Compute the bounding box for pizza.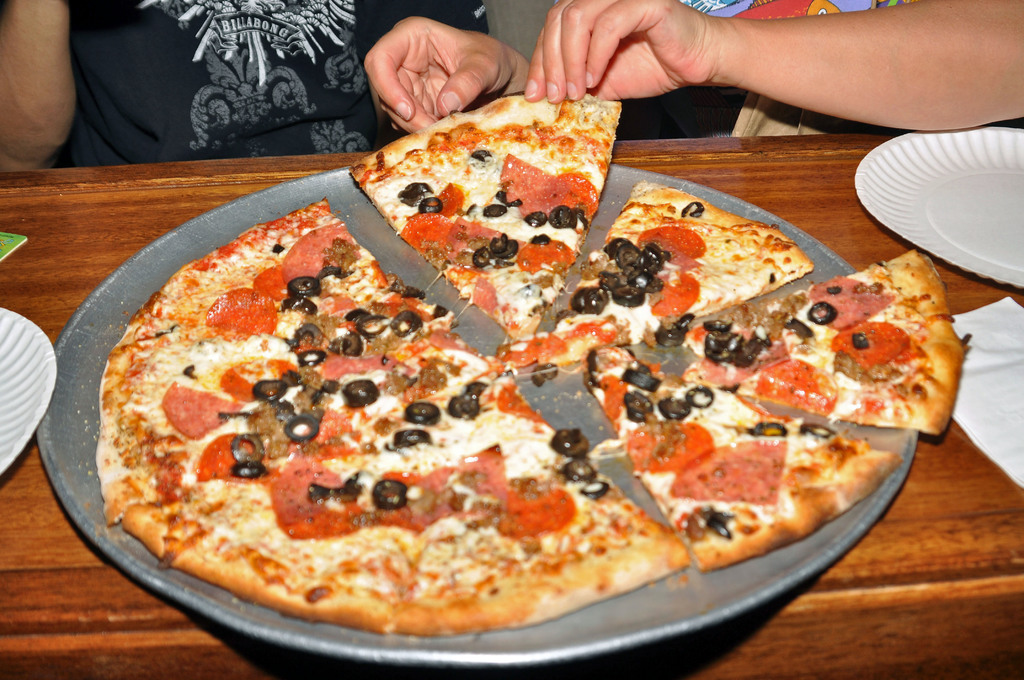
rect(101, 196, 702, 651).
